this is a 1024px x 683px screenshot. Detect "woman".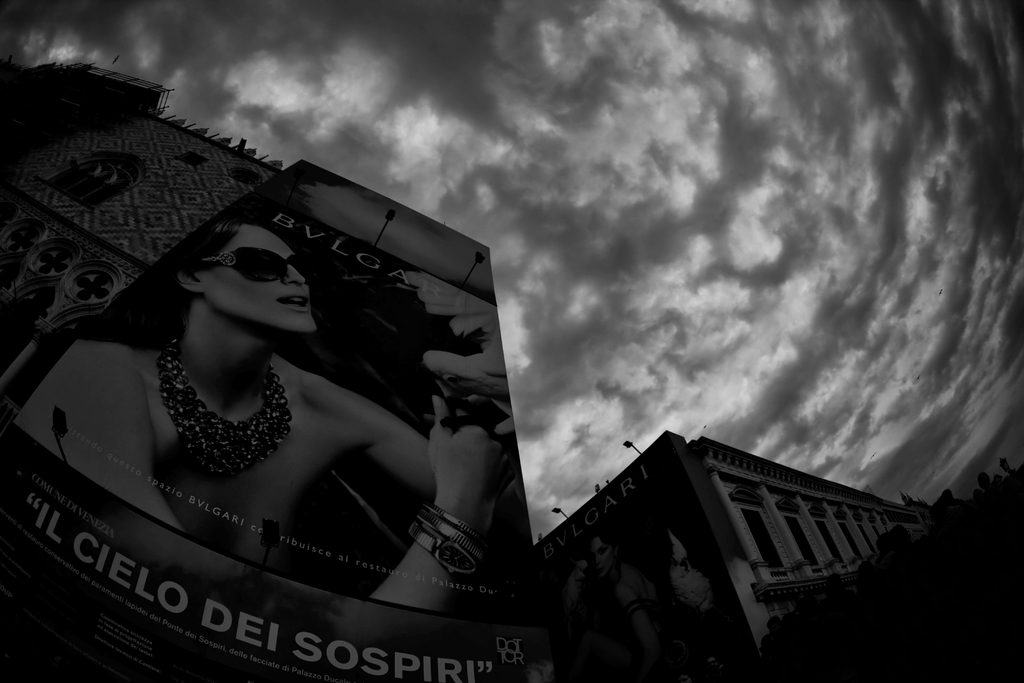
select_region(14, 229, 527, 623).
